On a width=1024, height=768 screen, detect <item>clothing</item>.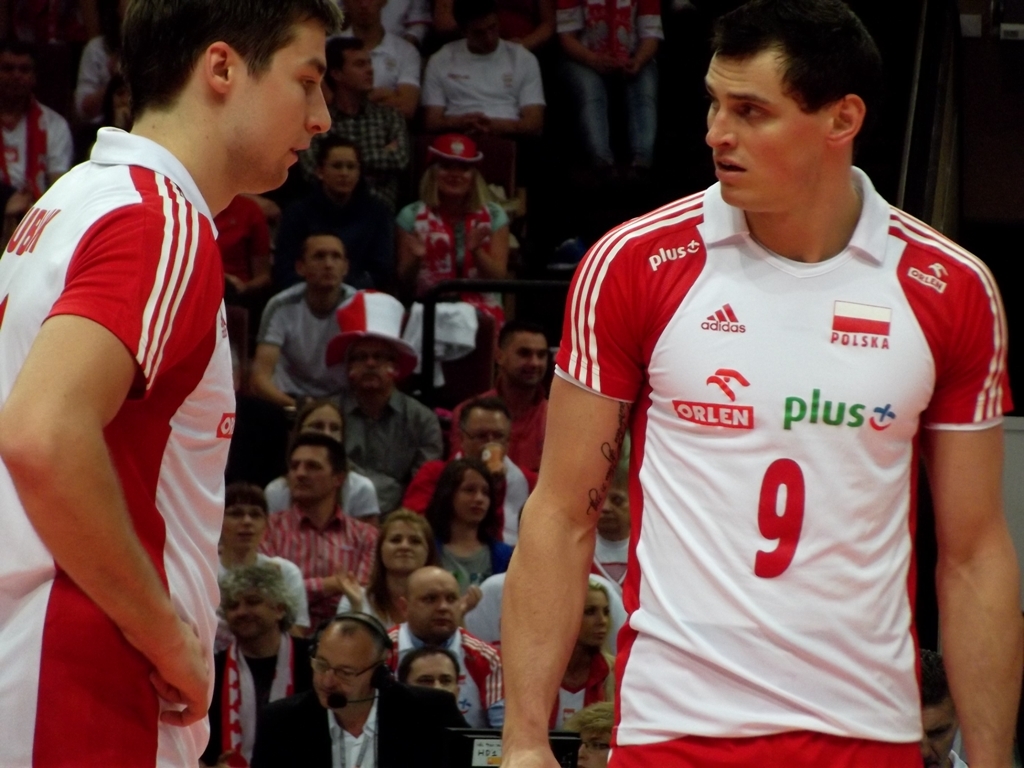
250,669,474,767.
